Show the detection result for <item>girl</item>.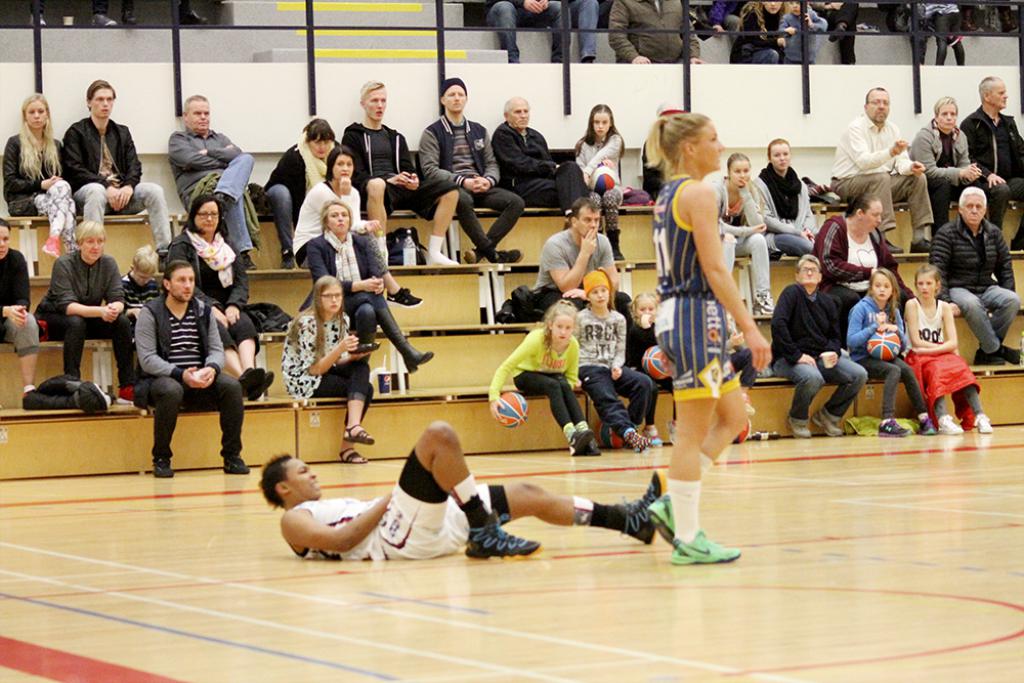
[716, 152, 772, 316].
